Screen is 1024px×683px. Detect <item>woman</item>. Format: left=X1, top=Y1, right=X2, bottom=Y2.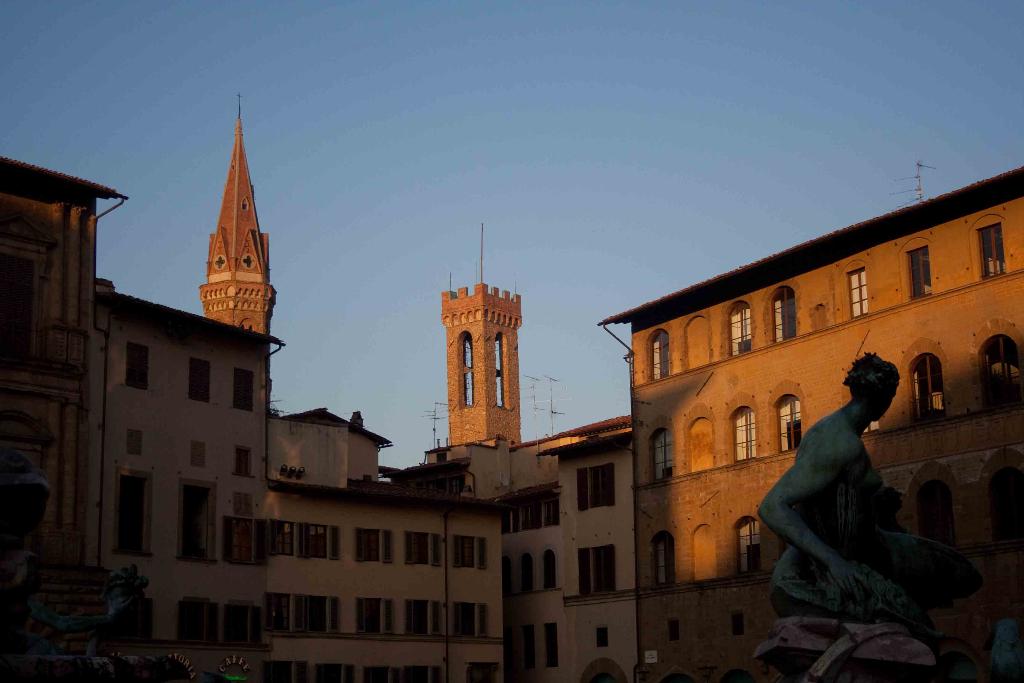
left=753, top=351, right=981, bottom=641.
